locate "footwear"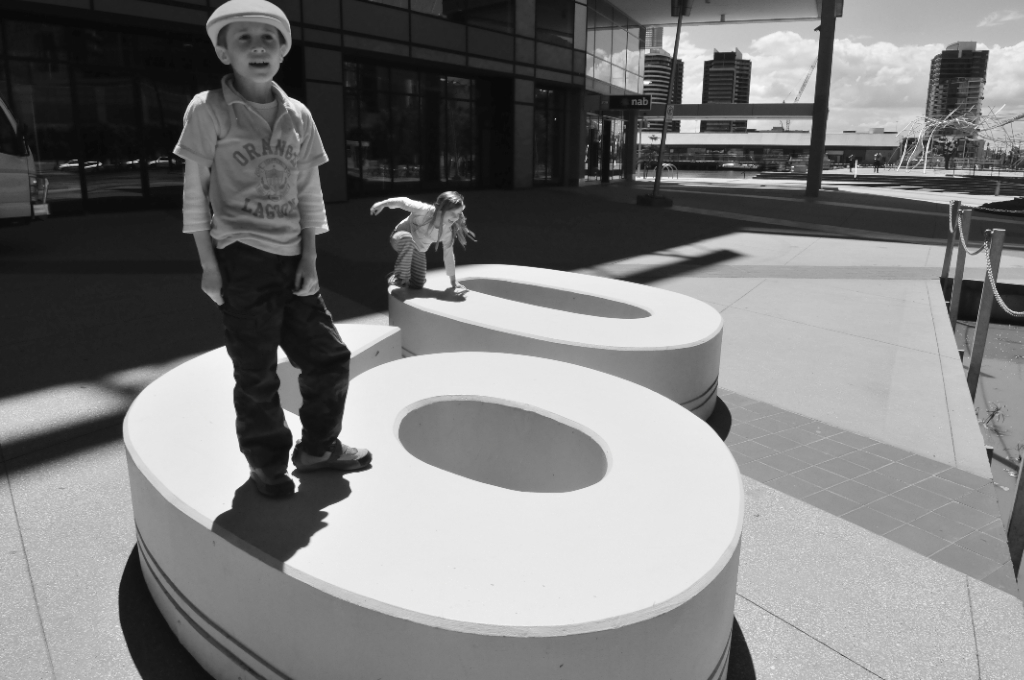
252, 460, 296, 502
